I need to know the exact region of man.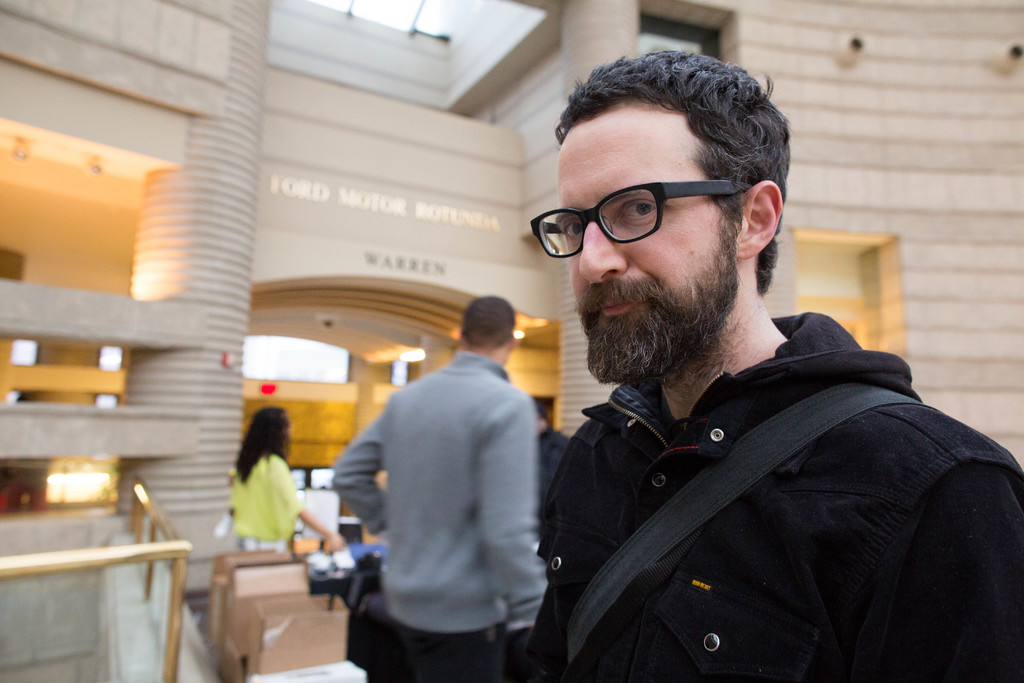
Region: [534, 401, 566, 508].
